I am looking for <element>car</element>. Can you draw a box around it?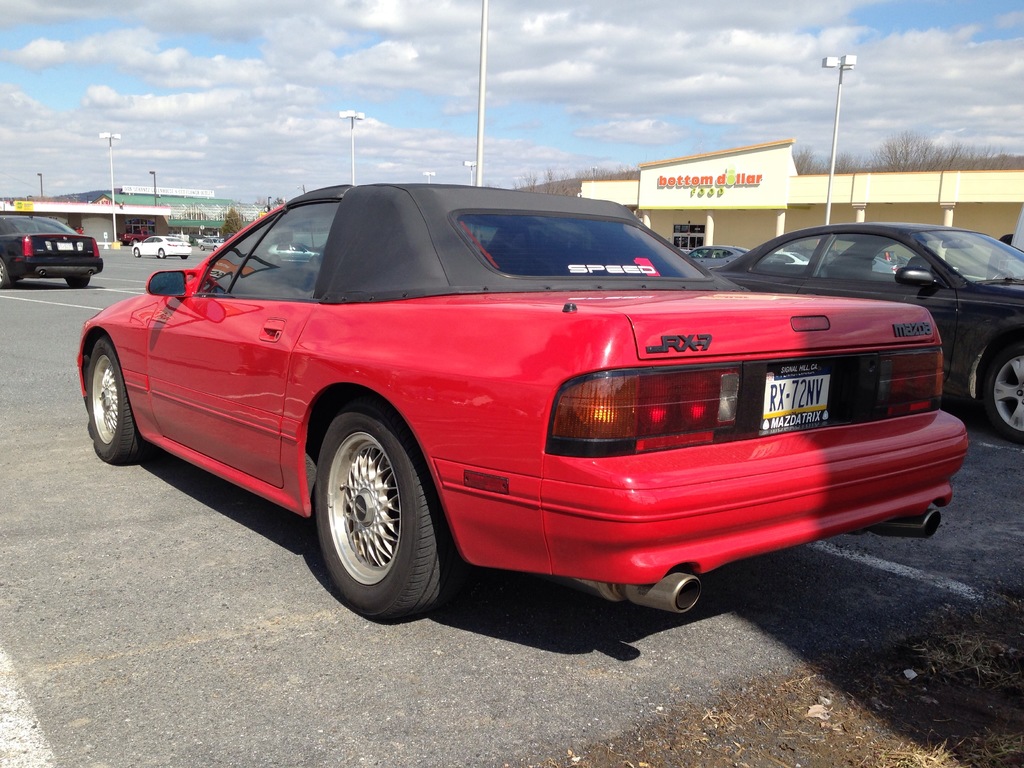
Sure, the bounding box is locate(0, 214, 100, 286).
